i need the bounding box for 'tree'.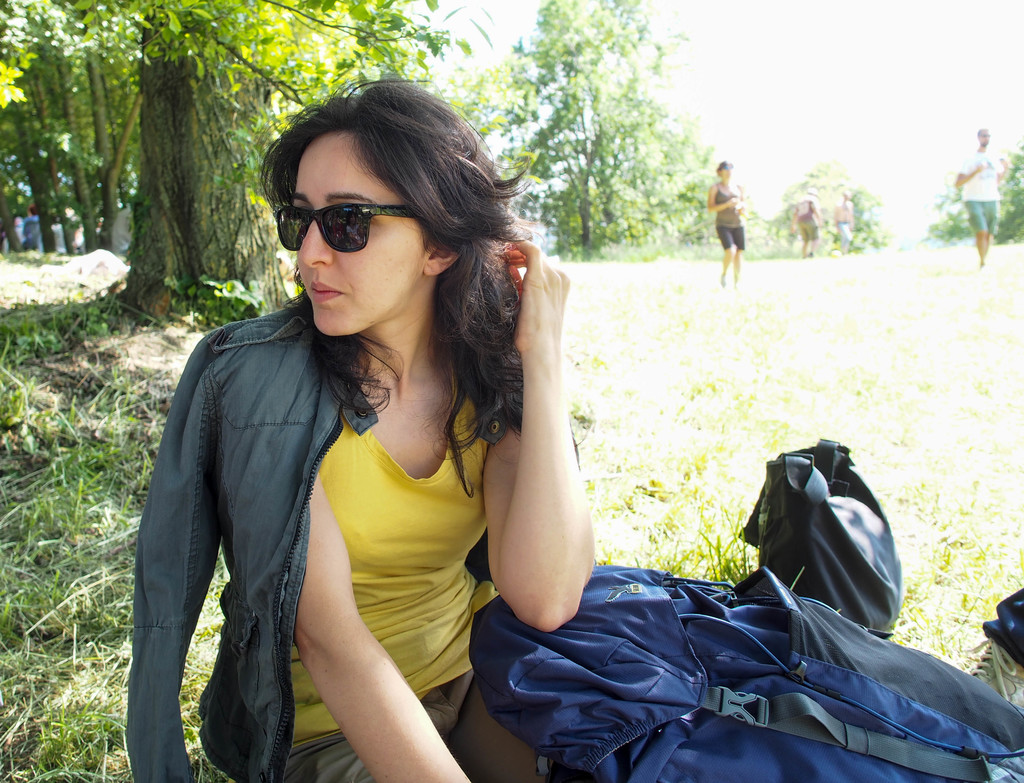
Here it is: left=927, top=146, right=1022, bottom=242.
